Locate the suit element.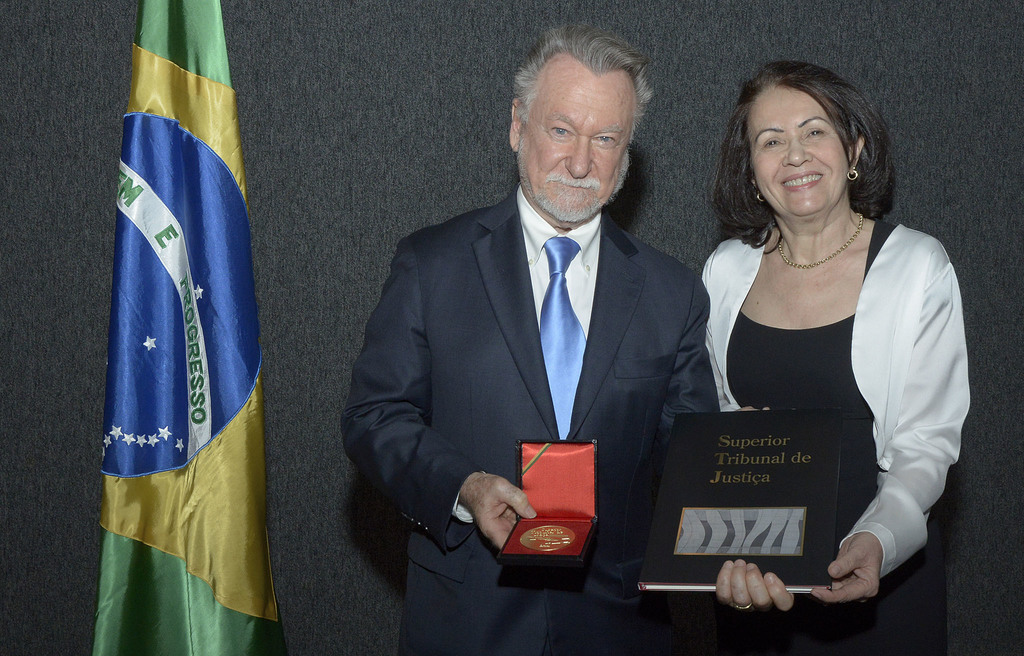
Element bbox: <region>406, 131, 686, 607</region>.
